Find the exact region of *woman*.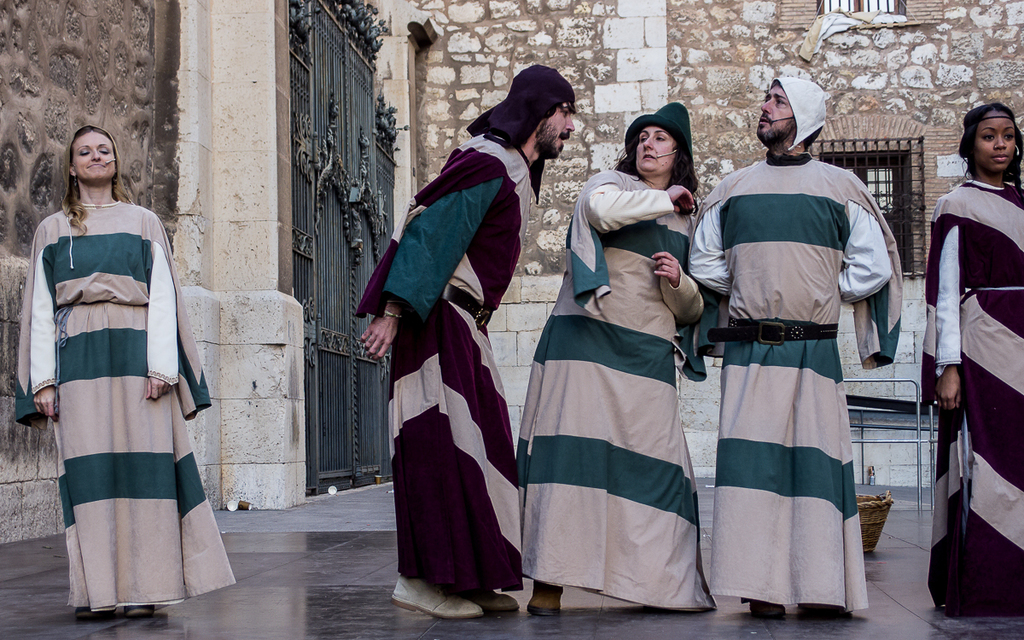
Exact region: Rect(515, 99, 717, 615).
